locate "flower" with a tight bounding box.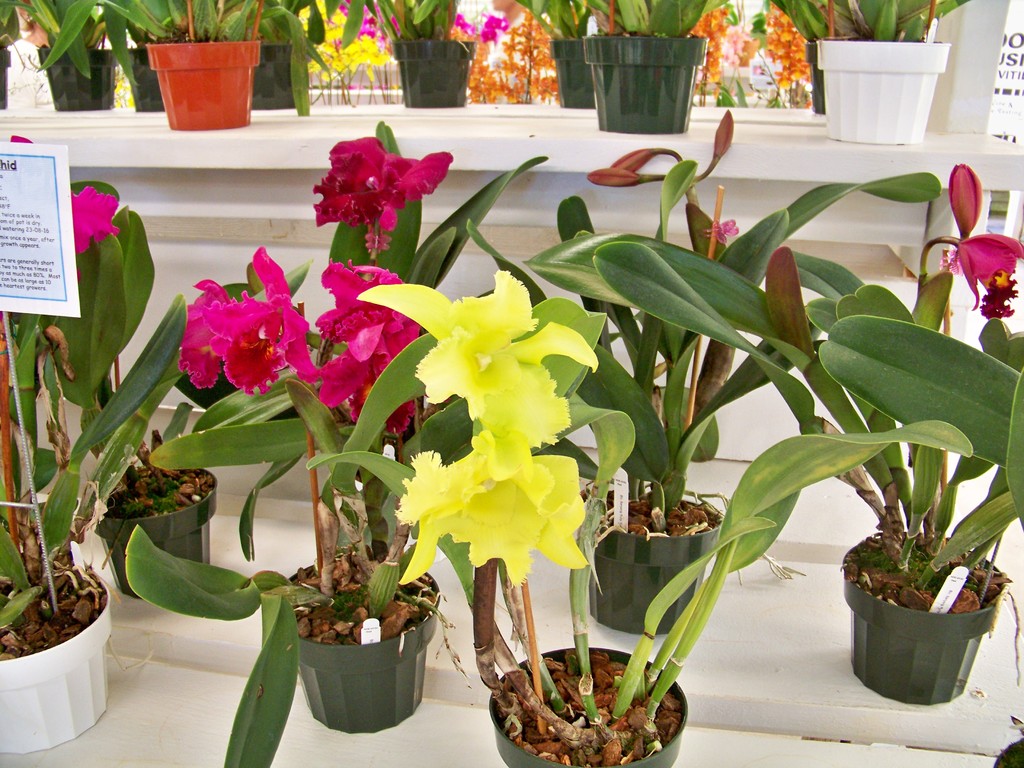
Rect(358, 269, 600, 445).
